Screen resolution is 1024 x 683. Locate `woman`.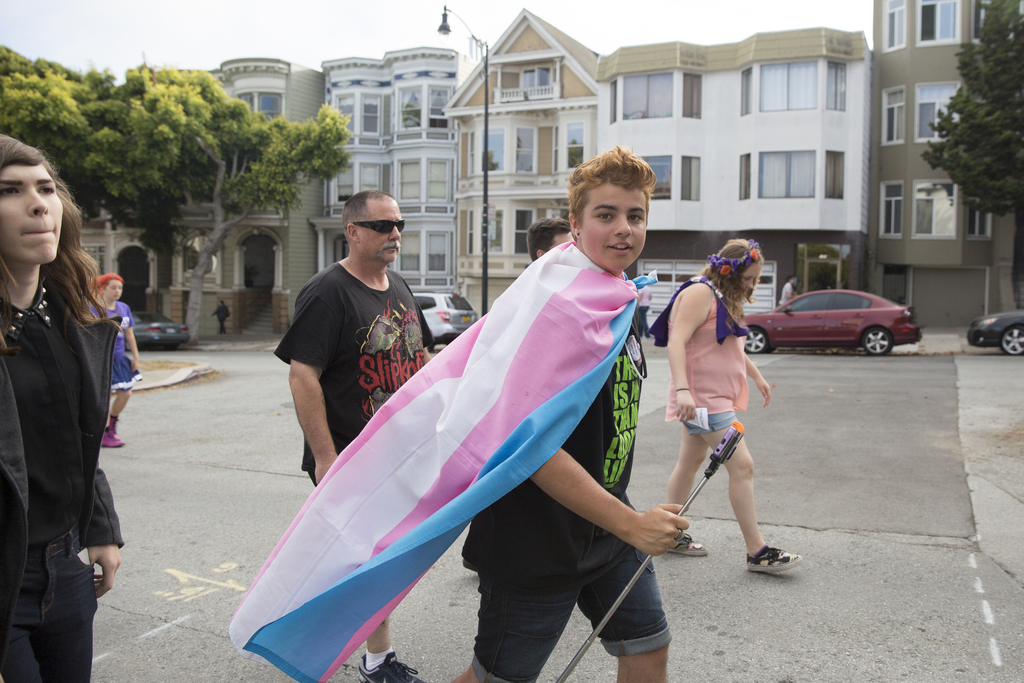
bbox=[655, 235, 803, 573].
